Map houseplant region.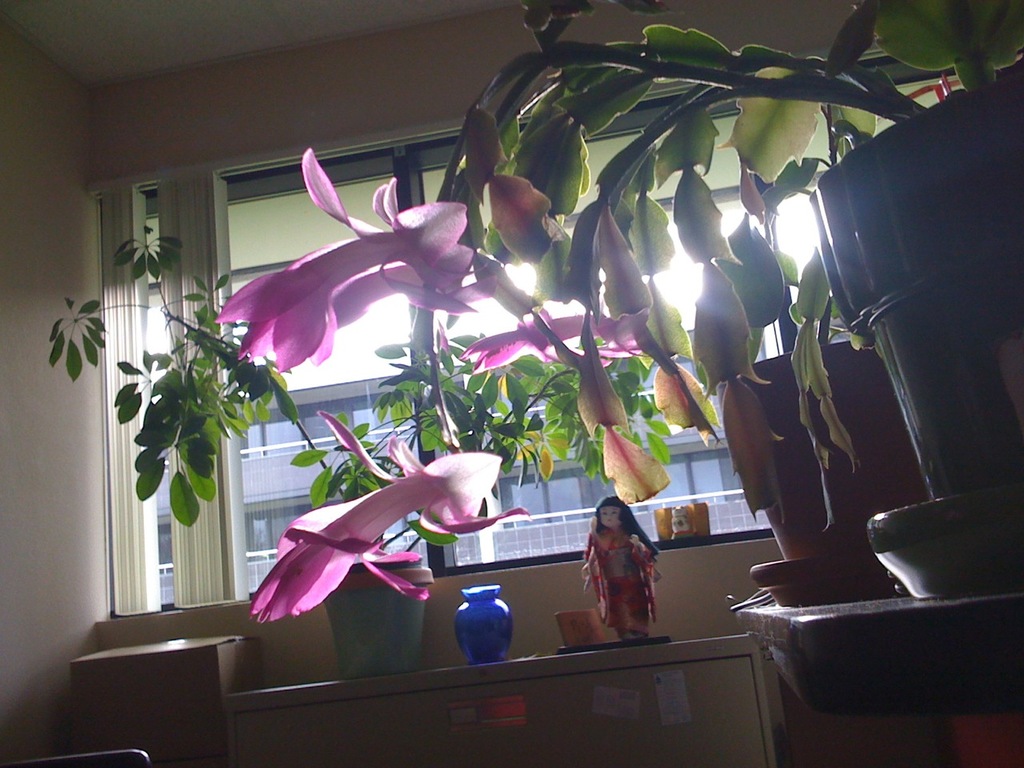
Mapped to (x1=44, y1=217, x2=679, y2=683).
